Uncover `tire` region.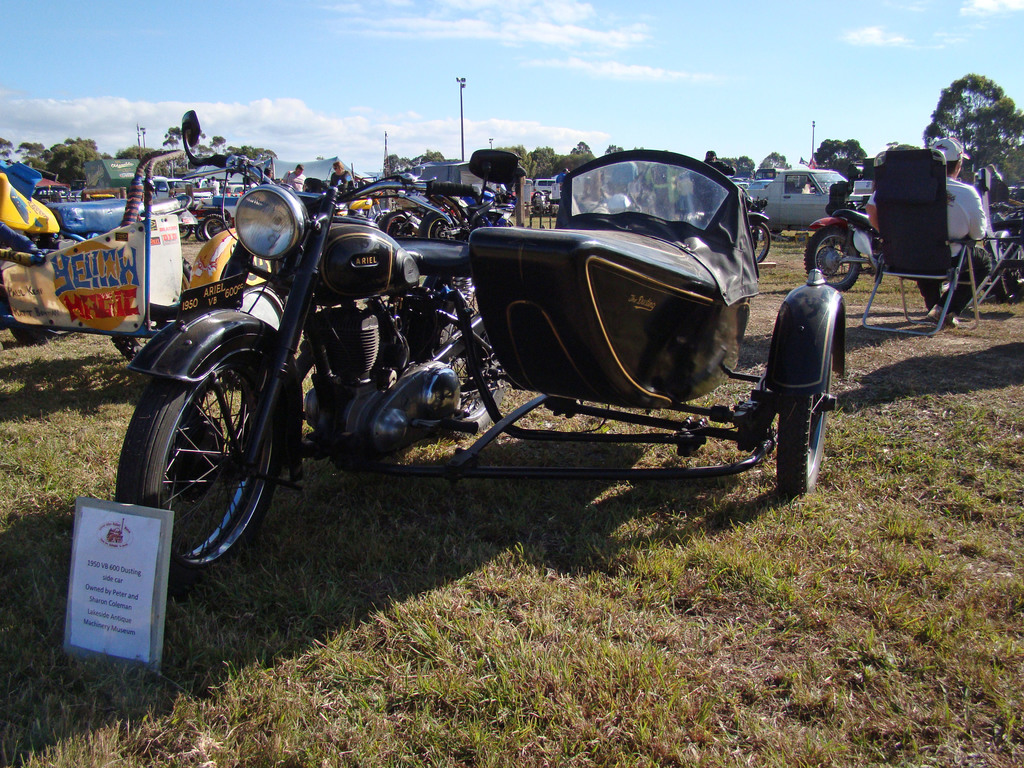
Uncovered: (left=417, top=275, right=509, bottom=428).
